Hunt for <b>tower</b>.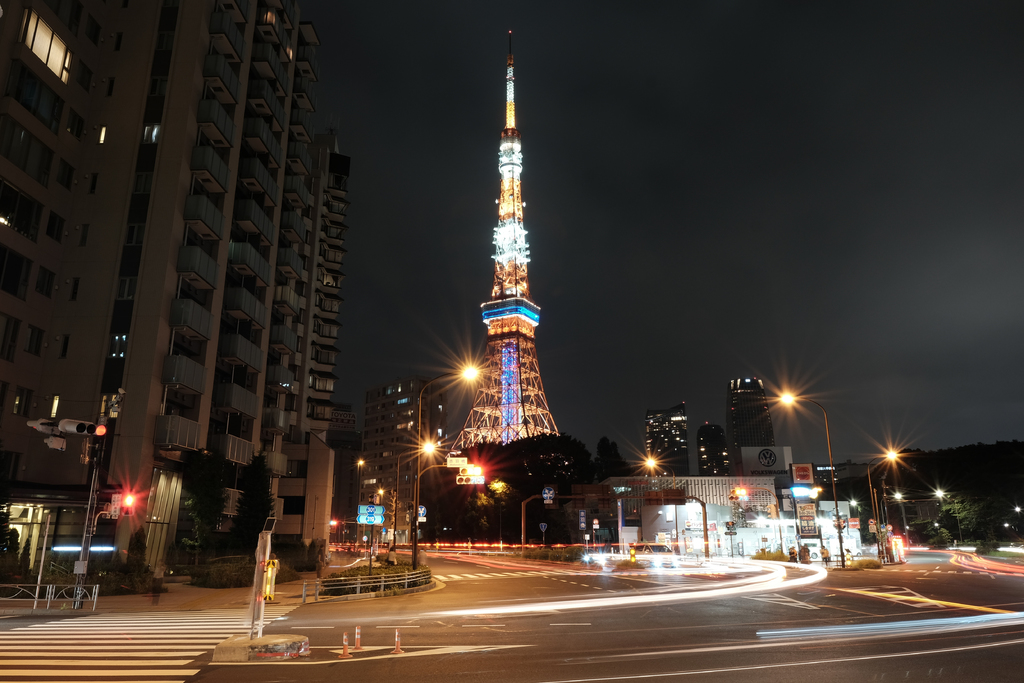
Hunted down at <bbox>646, 402, 687, 477</bbox>.
